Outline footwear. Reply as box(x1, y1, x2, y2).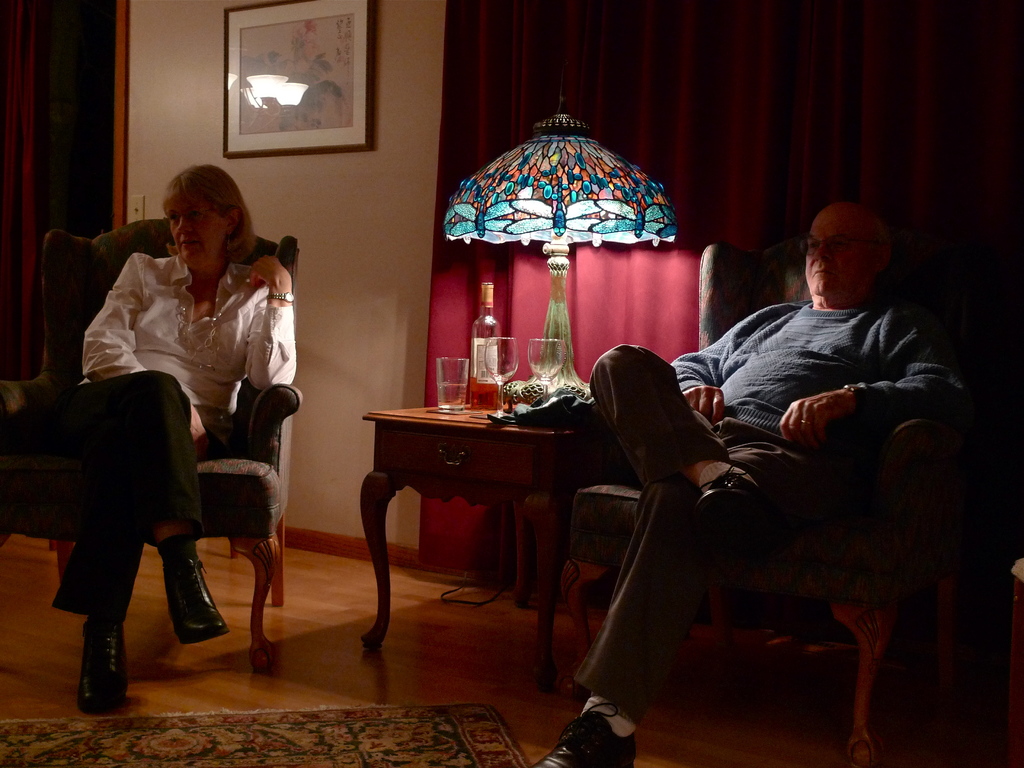
box(513, 700, 637, 767).
